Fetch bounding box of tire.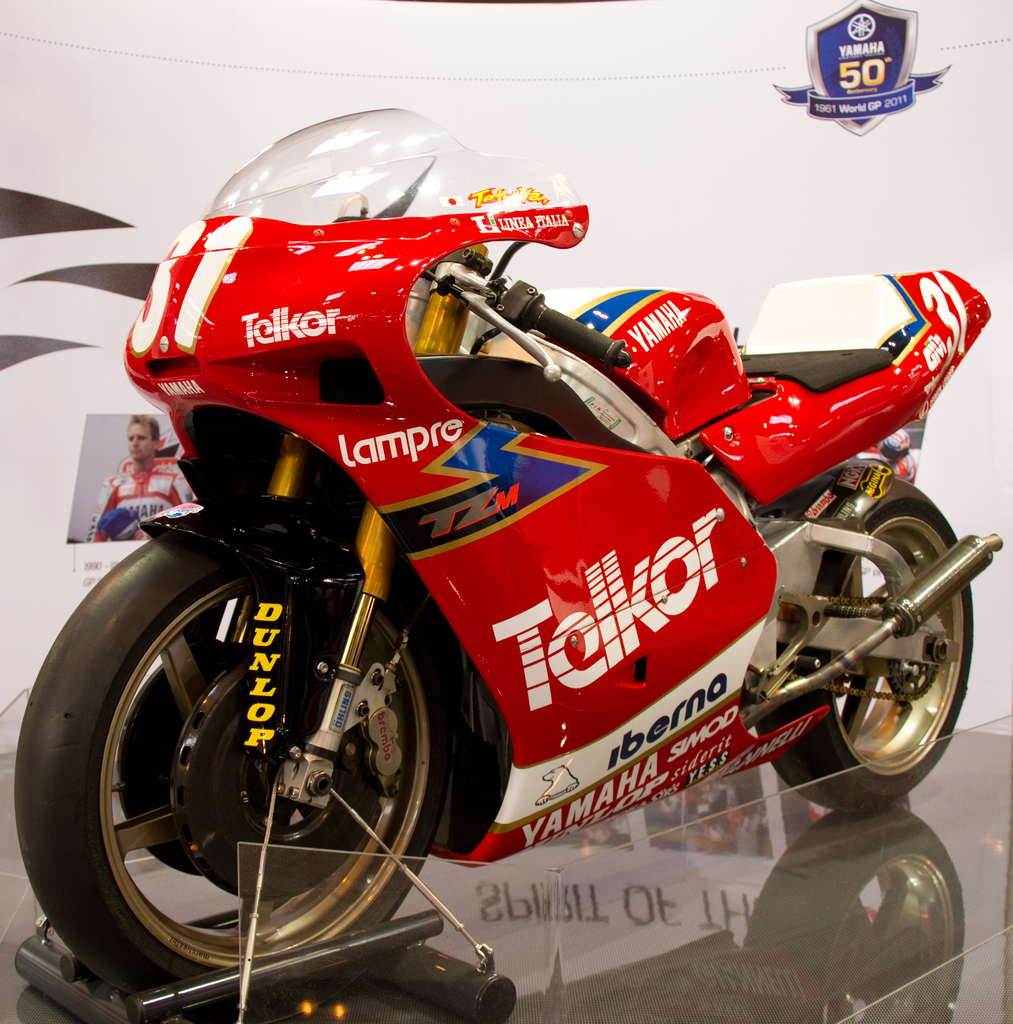
Bbox: x1=763 y1=475 x2=977 y2=826.
